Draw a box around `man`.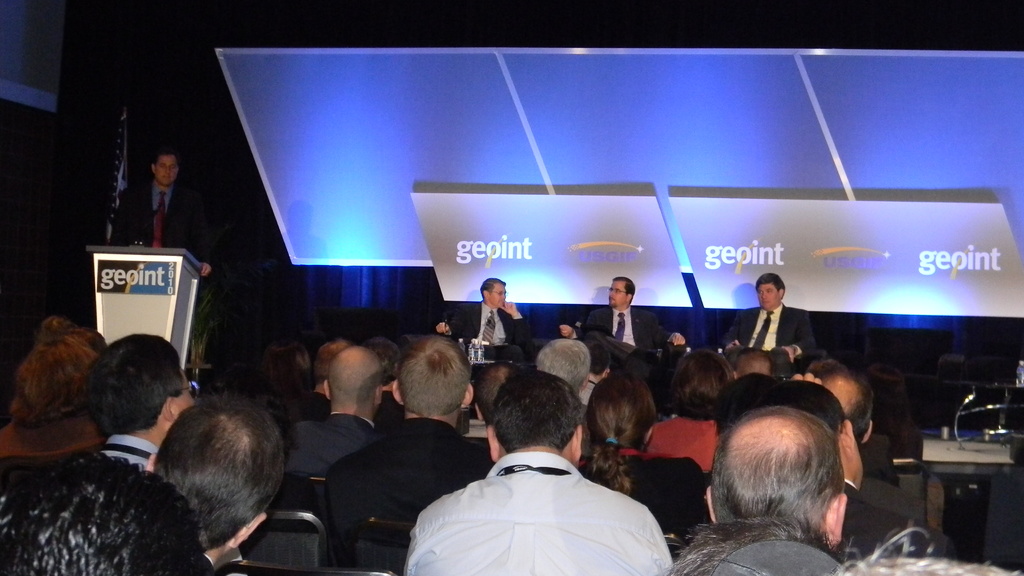
762:377:948:558.
